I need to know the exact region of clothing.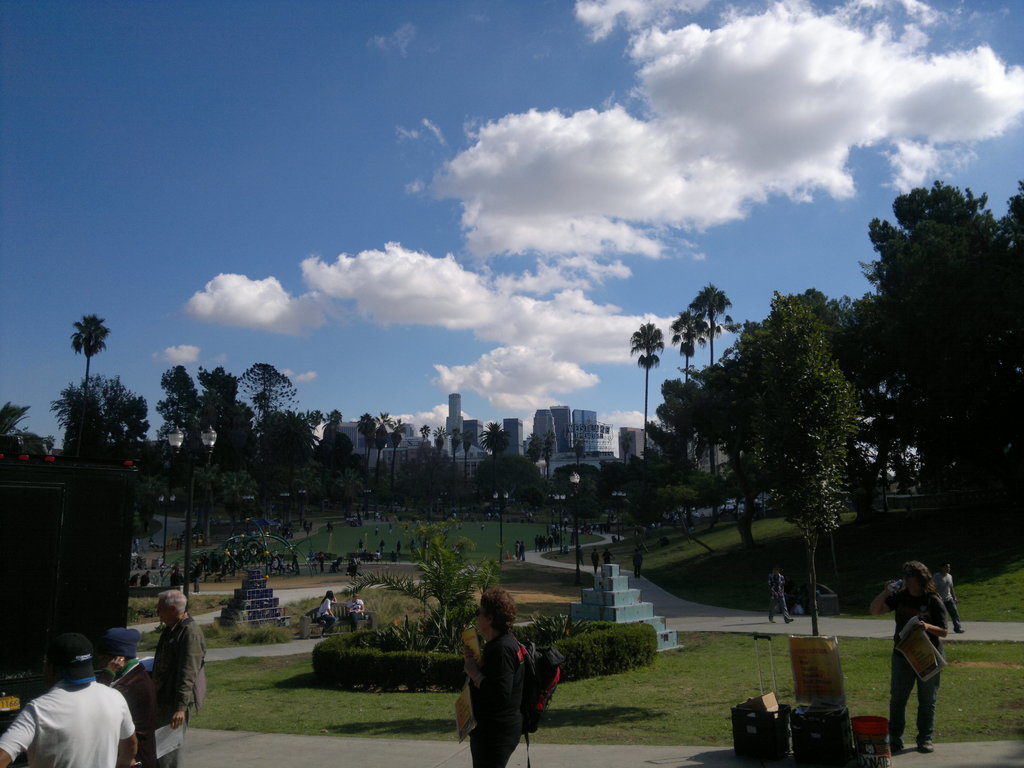
Region: box=[0, 681, 132, 767].
